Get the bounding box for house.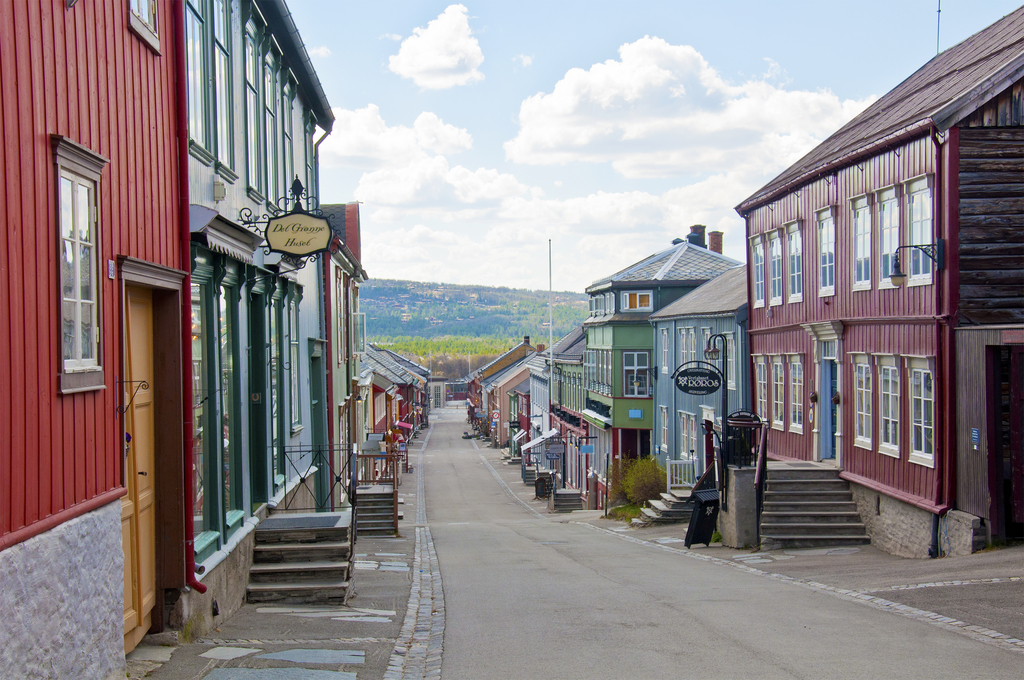
pyautogui.locateOnScreen(738, 6, 1019, 550).
